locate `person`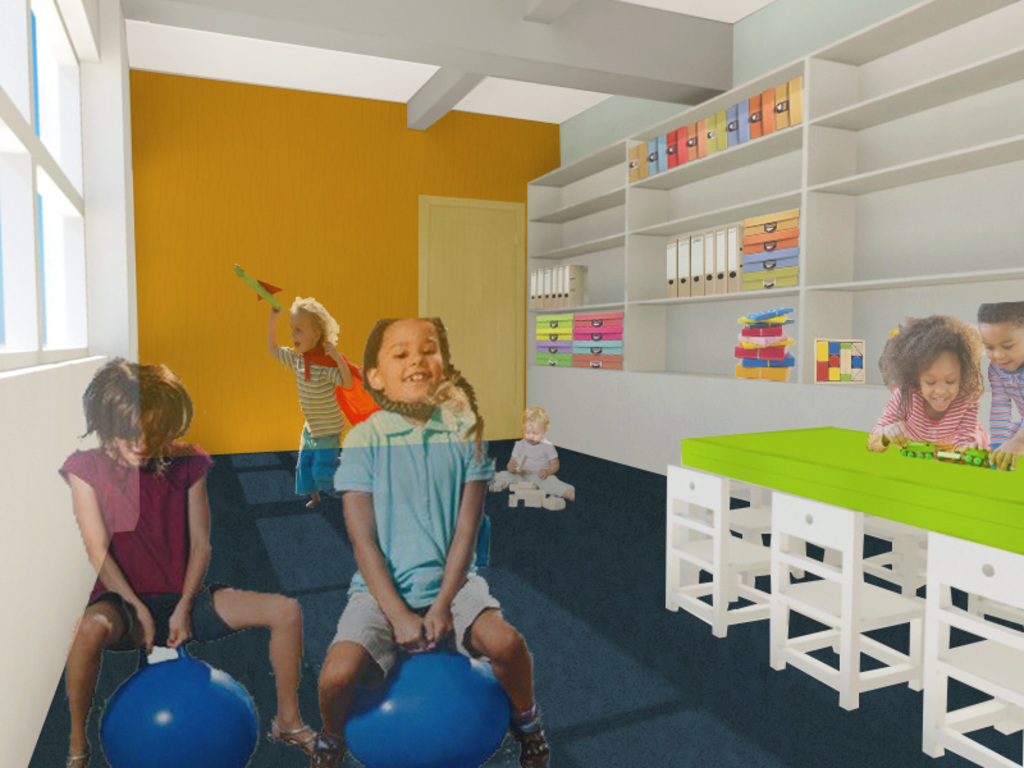
302/285/506/762
